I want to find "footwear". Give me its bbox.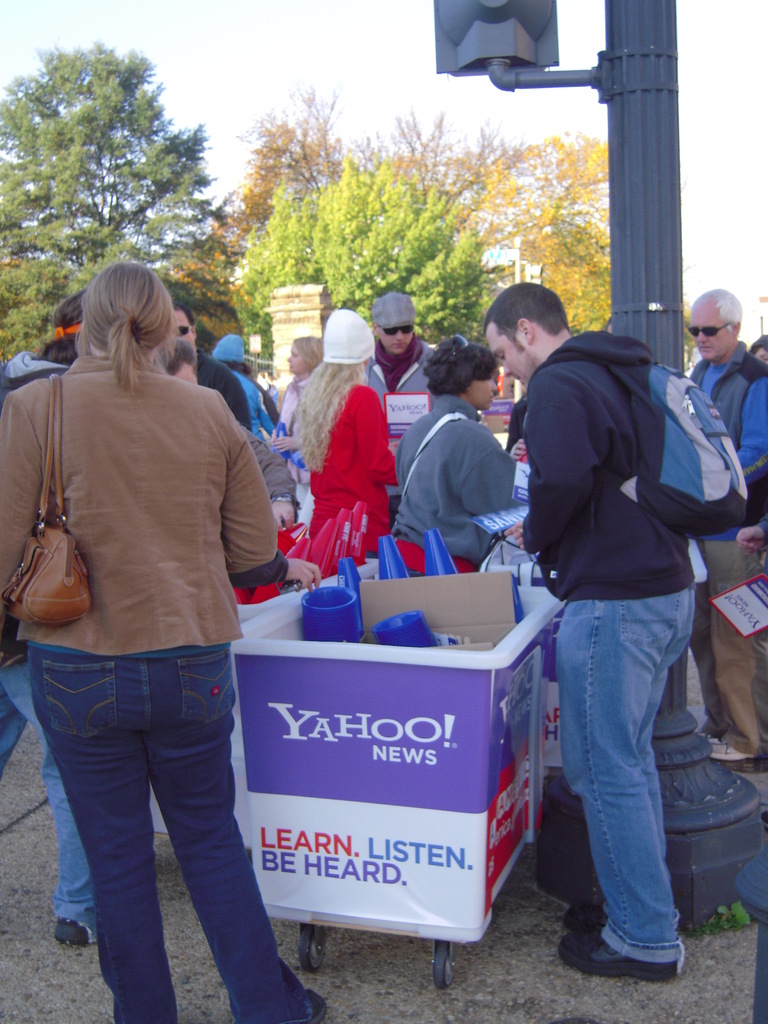
box(704, 734, 756, 765).
